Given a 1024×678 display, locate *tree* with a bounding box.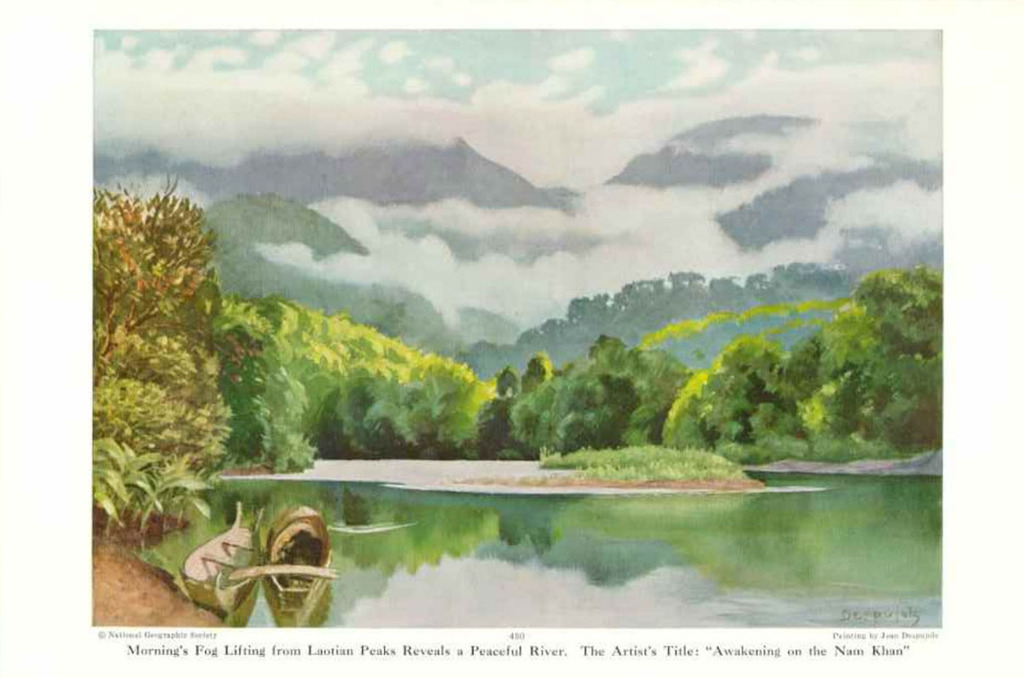
Located: 492:266:953:470.
